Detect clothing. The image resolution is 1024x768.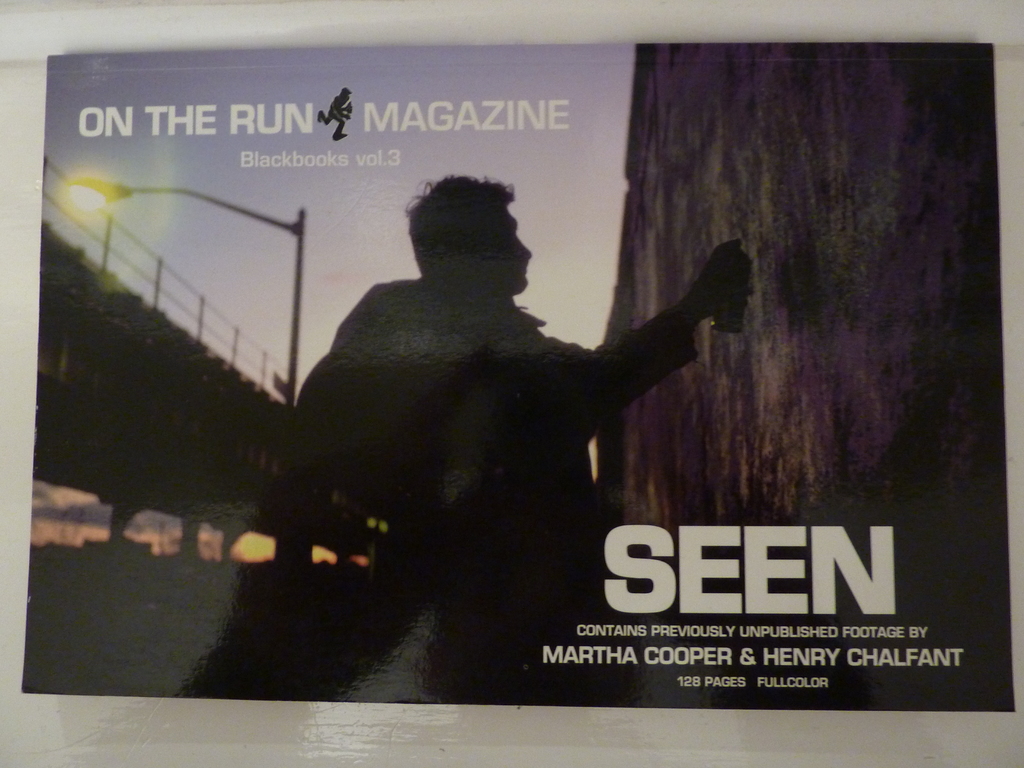
detection(181, 276, 697, 708).
